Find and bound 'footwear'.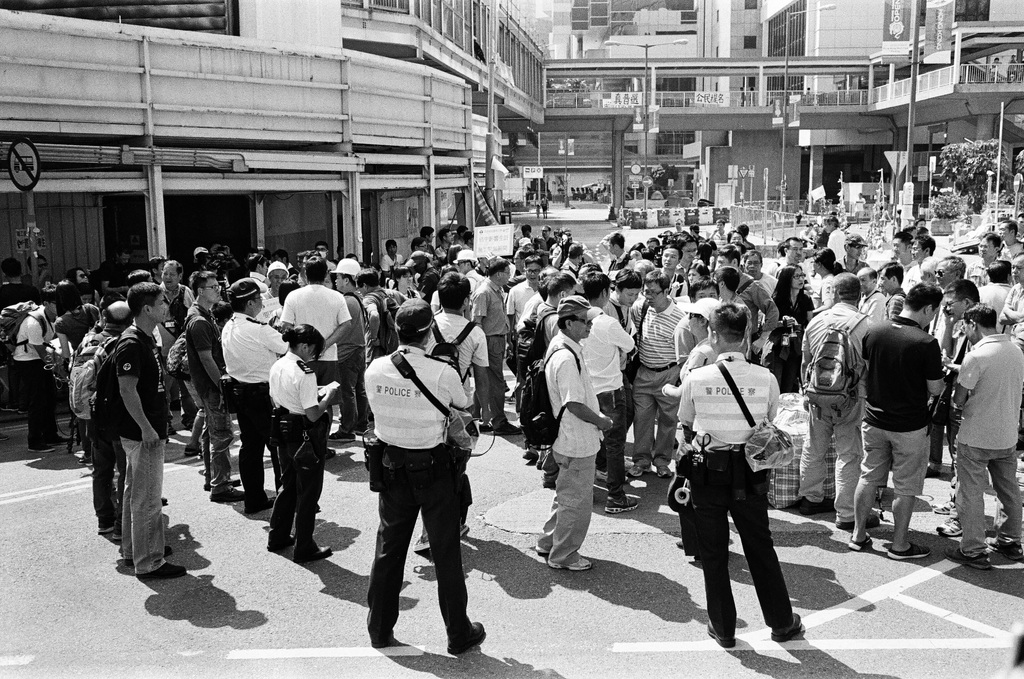
Bound: (931, 498, 956, 513).
